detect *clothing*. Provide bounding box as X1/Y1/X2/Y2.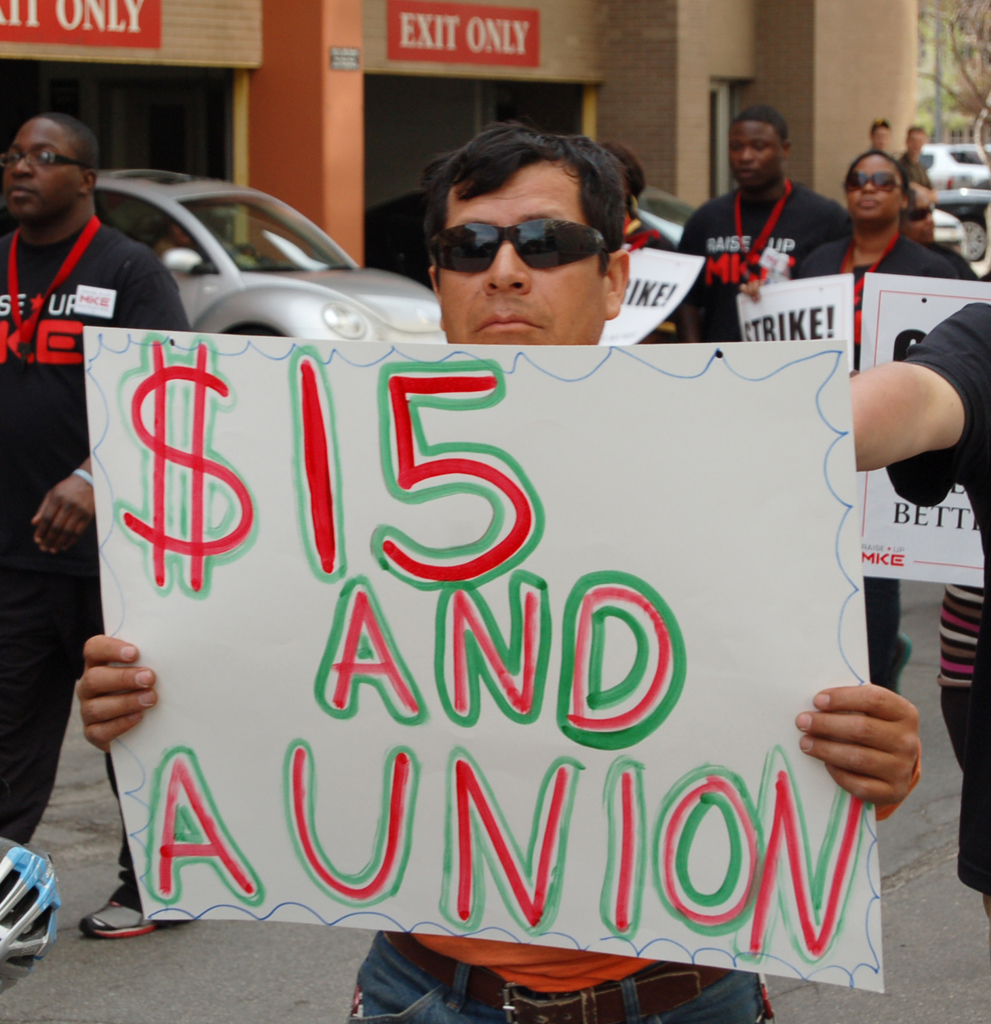
0/217/193/849.
